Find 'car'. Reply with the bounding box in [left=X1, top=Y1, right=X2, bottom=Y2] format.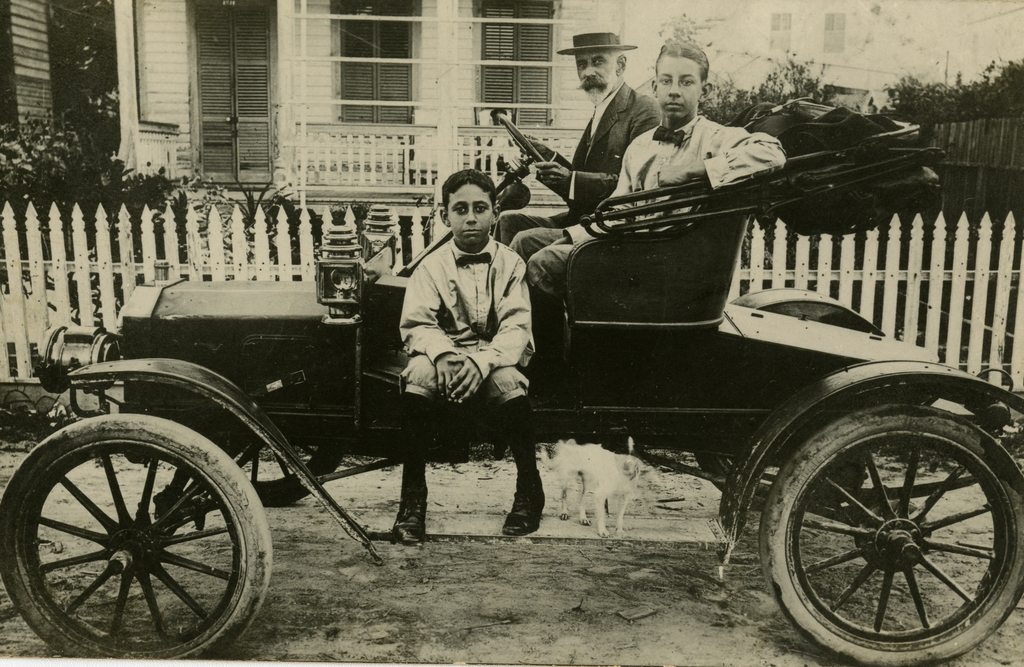
[left=0, top=95, right=1023, bottom=666].
